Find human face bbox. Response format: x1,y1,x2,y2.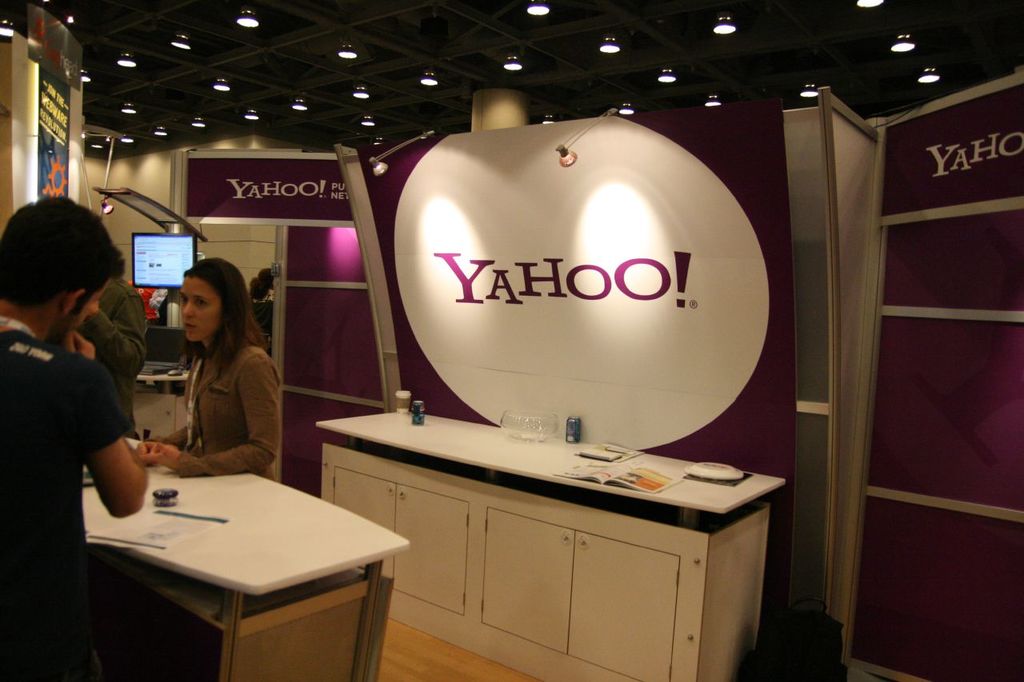
184,279,227,346.
